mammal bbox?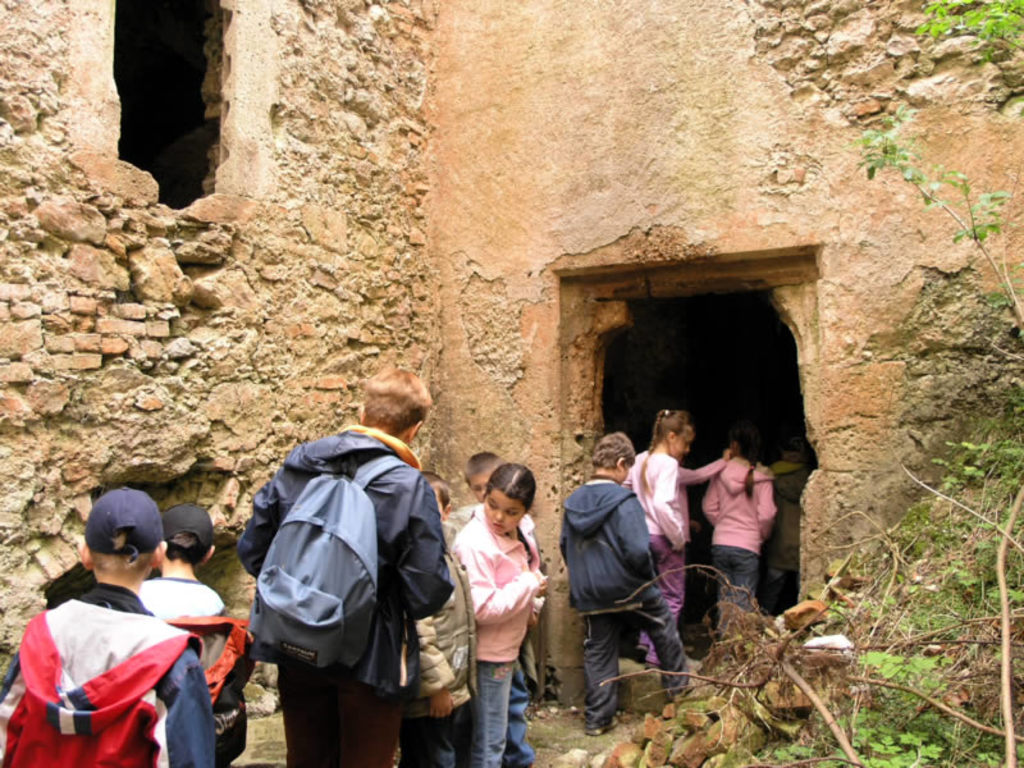
[458, 445, 556, 689]
